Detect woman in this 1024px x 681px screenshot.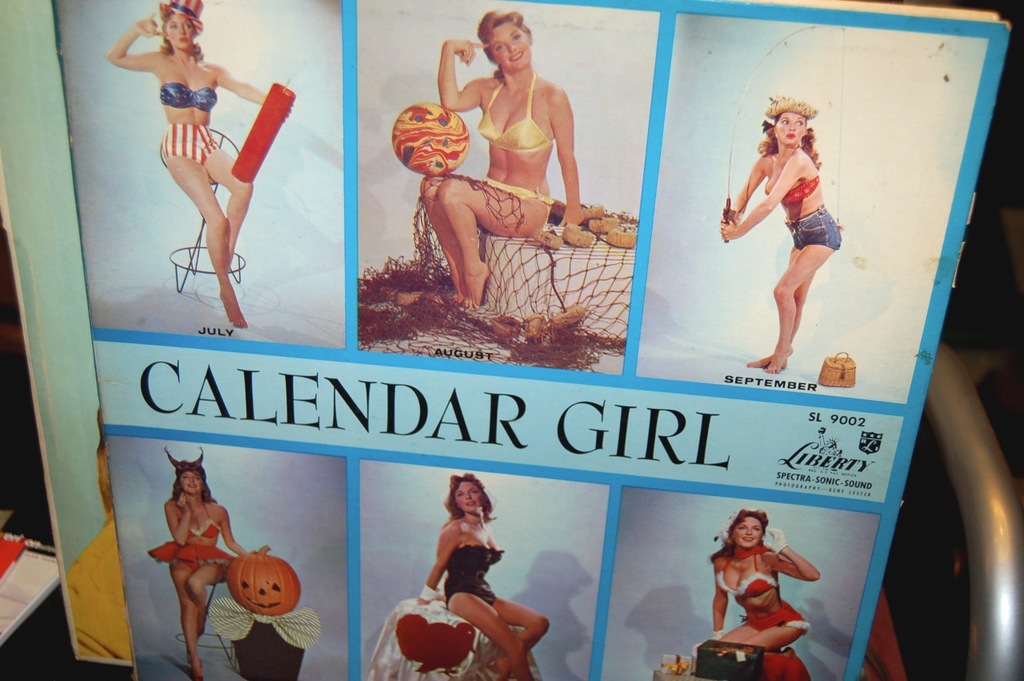
Detection: x1=404 y1=477 x2=534 y2=667.
